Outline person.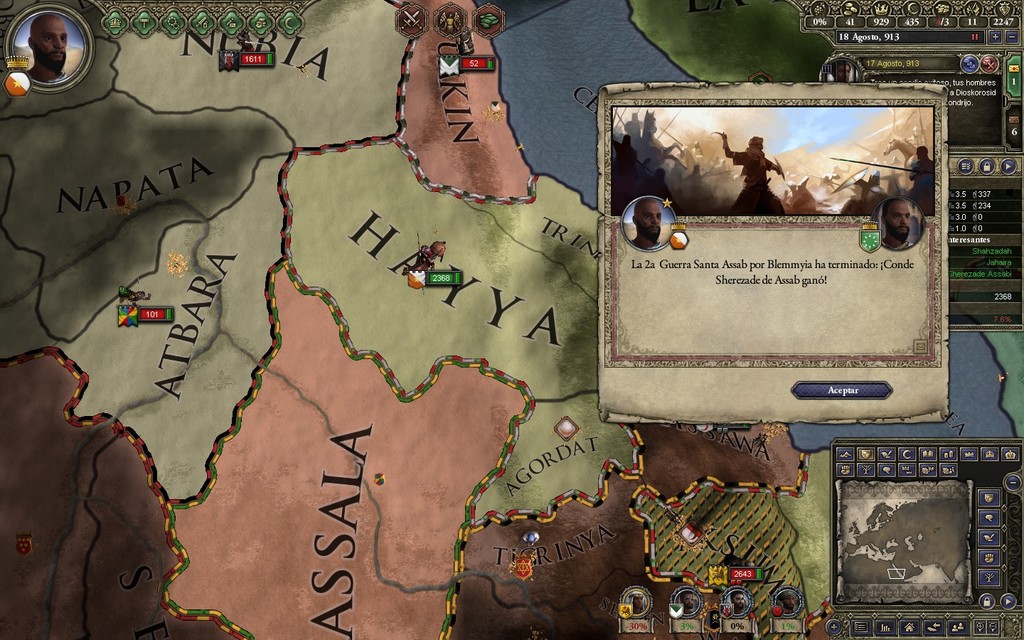
Outline: {"left": 876, "top": 198, "right": 917, "bottom": 251}.
